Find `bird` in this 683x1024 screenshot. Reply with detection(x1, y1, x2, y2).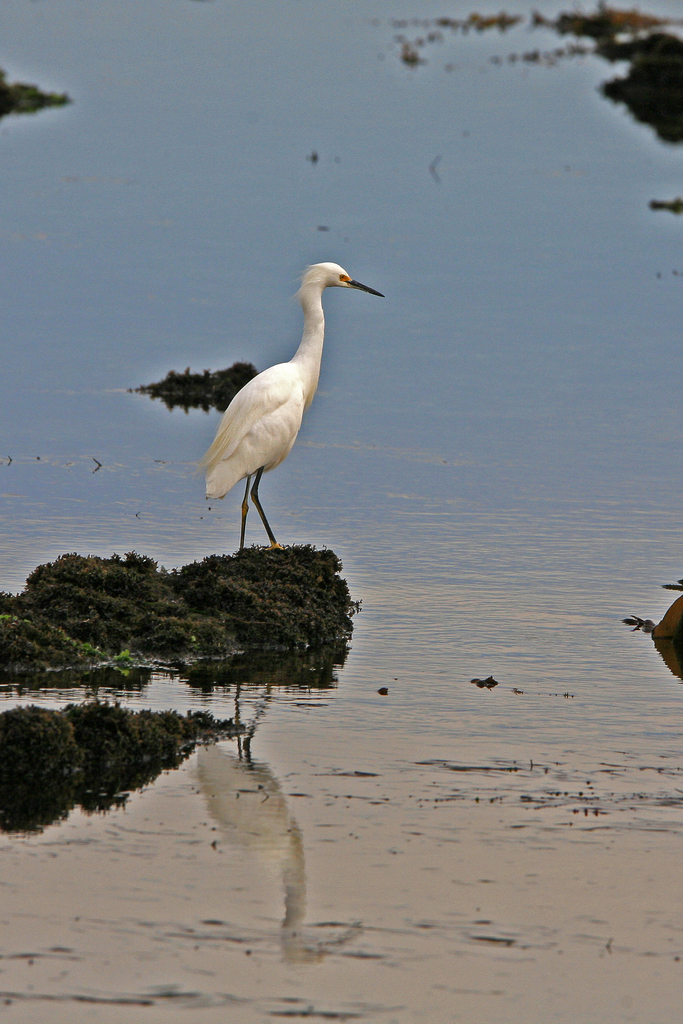
detection(192, 255, 386, 548).
